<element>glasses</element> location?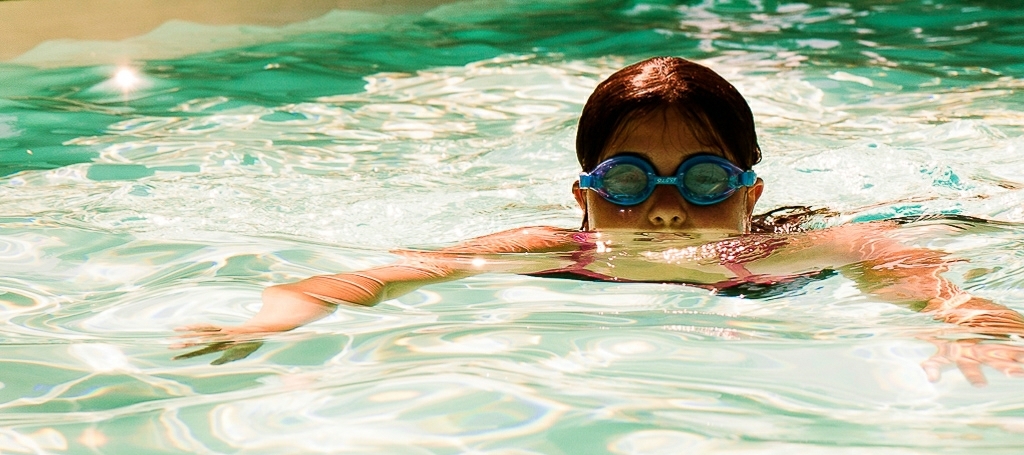
box=[572, 152, 765, 212]
